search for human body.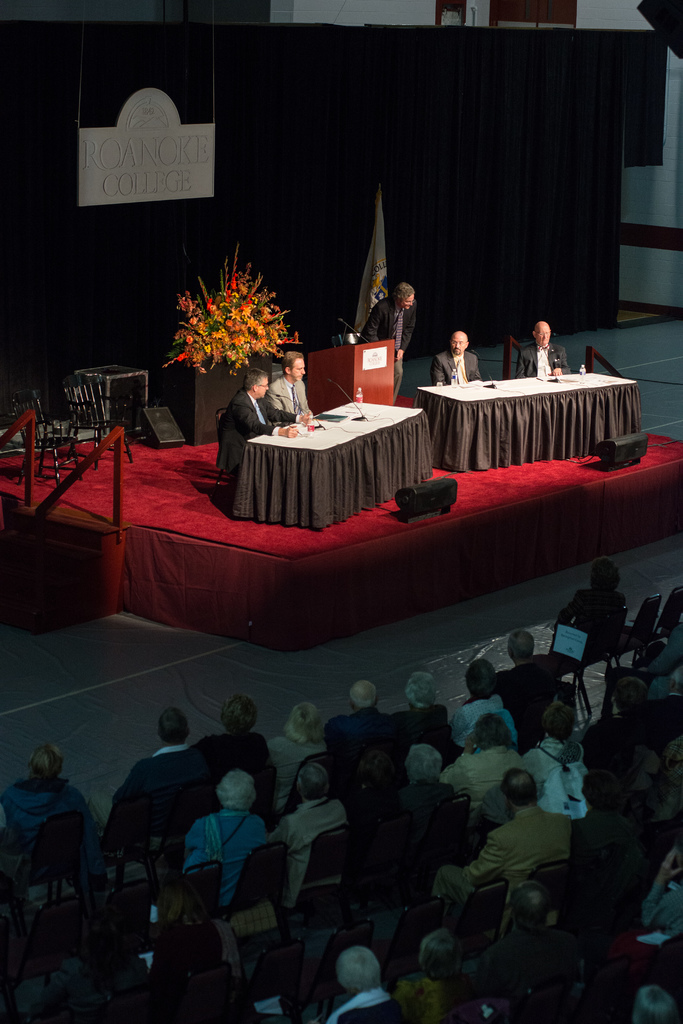
Found at (x1=280, y1=358, x2=311, y2=417).
